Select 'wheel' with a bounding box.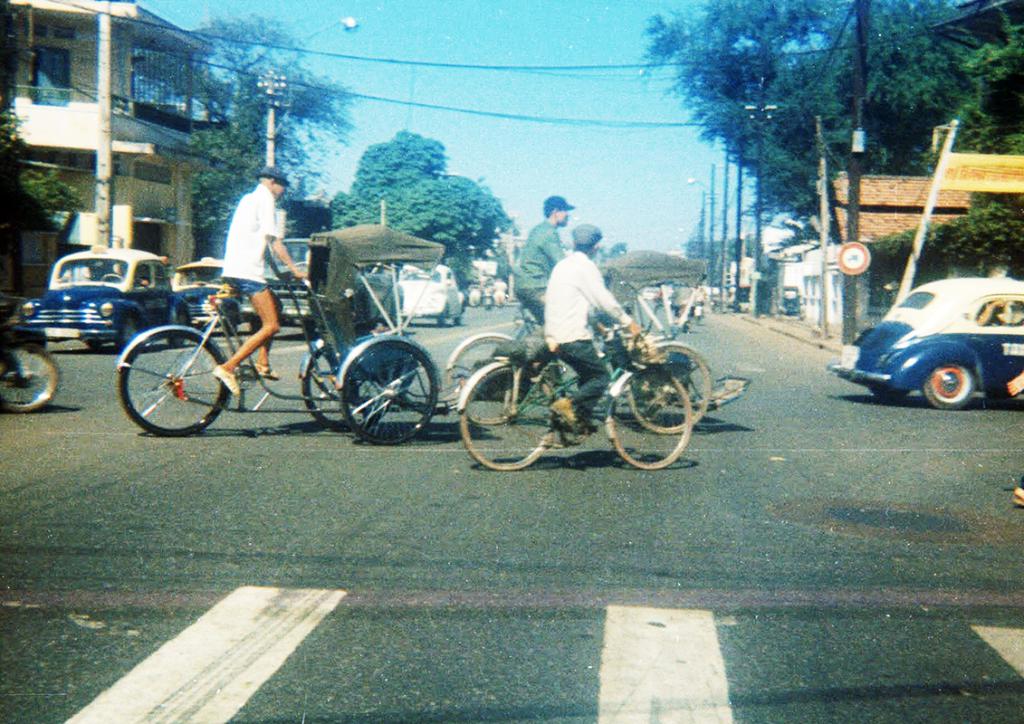
[0, 335, 63, 414].
